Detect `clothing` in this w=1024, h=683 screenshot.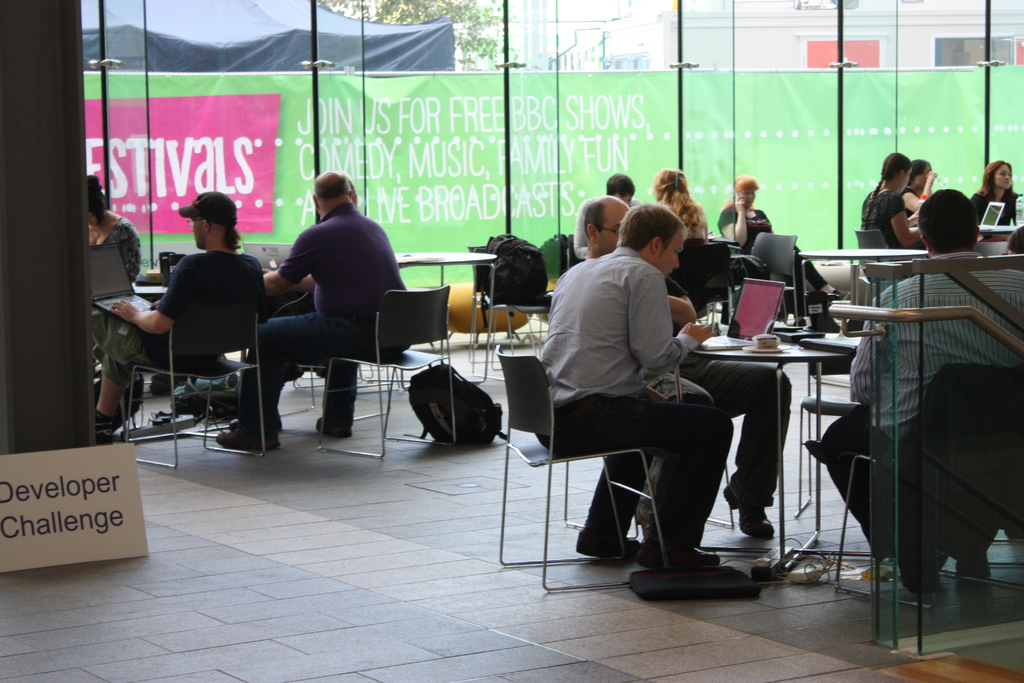
Detection: l=79, t=210, r=139, b=336.
